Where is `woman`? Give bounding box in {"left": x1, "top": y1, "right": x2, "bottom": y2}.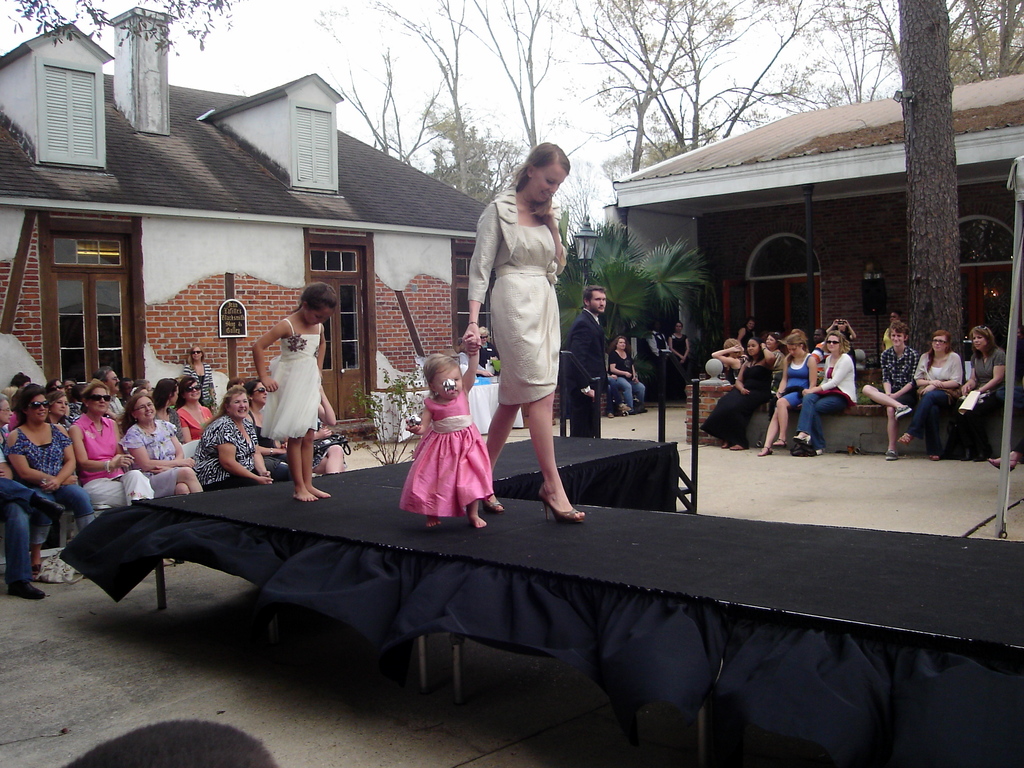
{"left": 701, "top": 335, "right": 784, "bottom": 455}.
